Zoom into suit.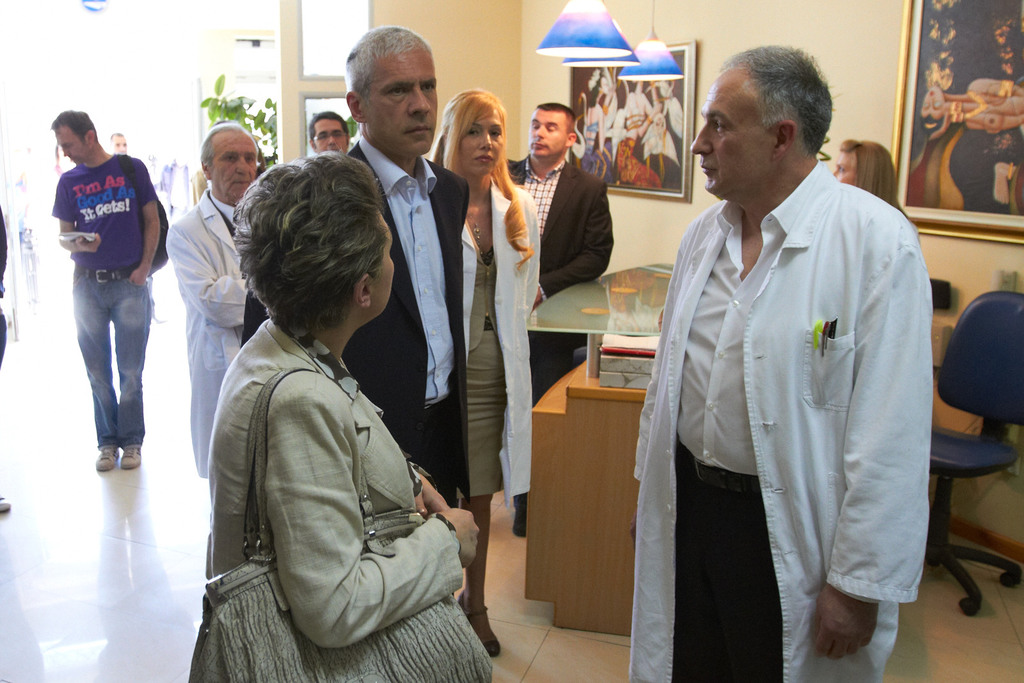
Zoom target: (x1=511, y1=159, x2=612, y2=509).
